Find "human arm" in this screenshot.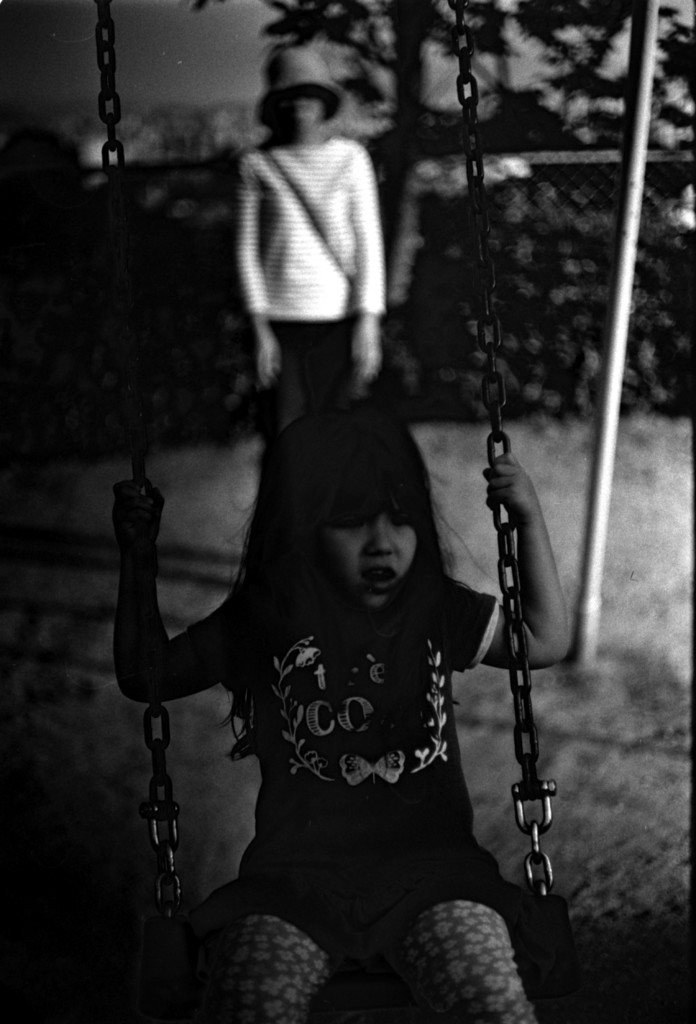
The bounding box for "human arm" is (x1=104, y1=473, x2=206, y2=761).
